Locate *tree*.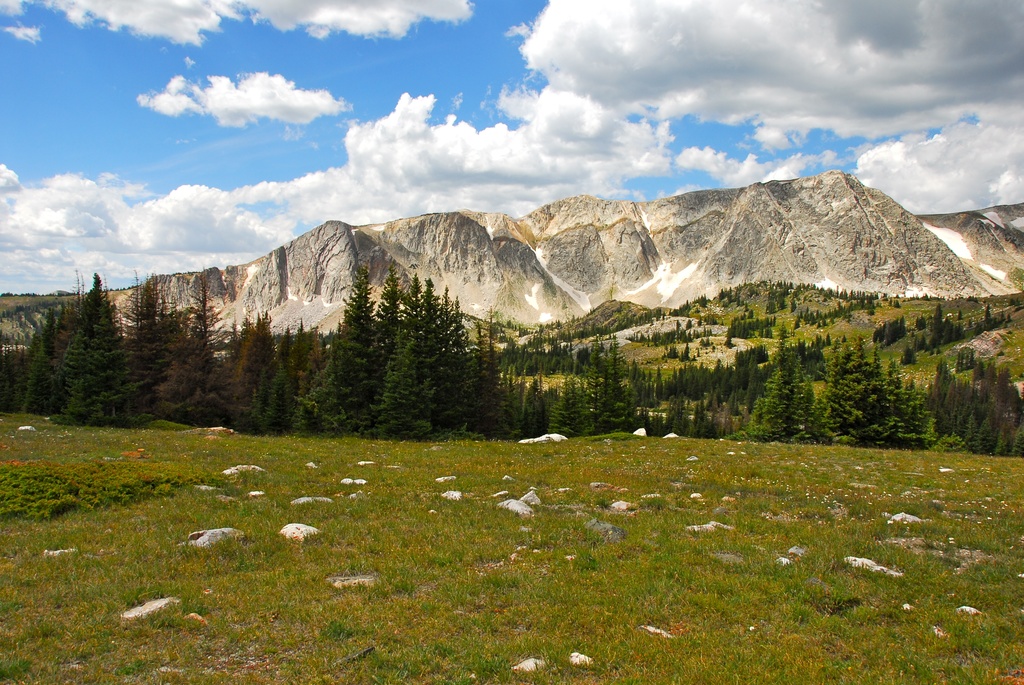
Bounding box: {"left": 458, "top": 317, "right": 505, "bottom": 440}.
